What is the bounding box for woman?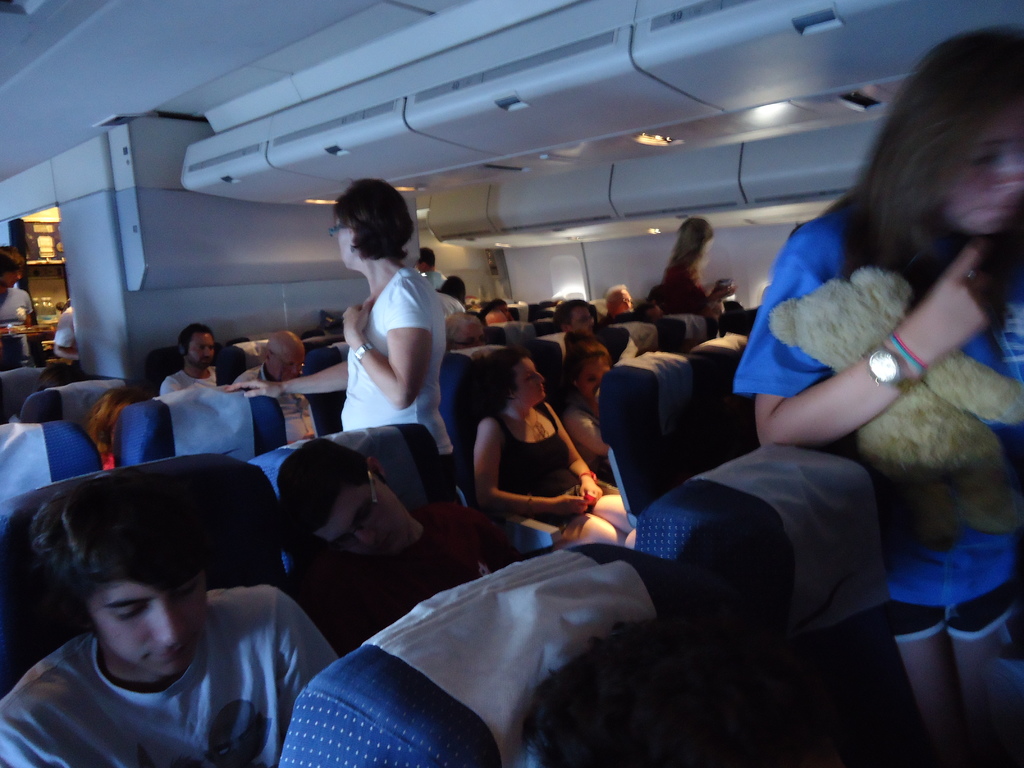
(left=472, top=345, right=612, bottom=543).
